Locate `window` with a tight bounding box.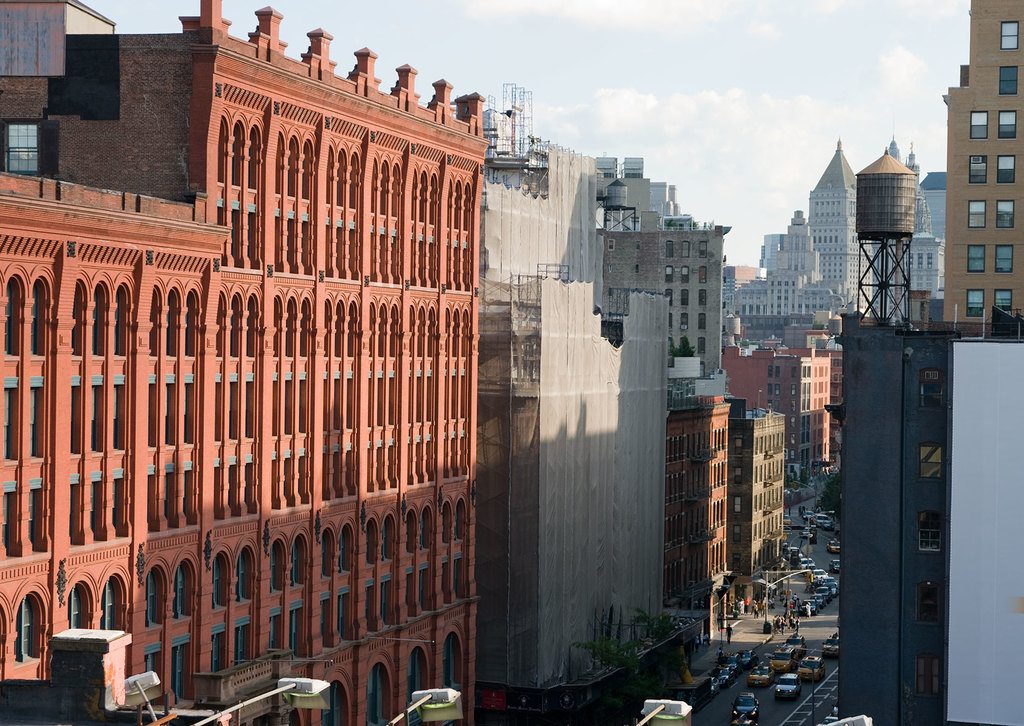
(967,197,987,230).
